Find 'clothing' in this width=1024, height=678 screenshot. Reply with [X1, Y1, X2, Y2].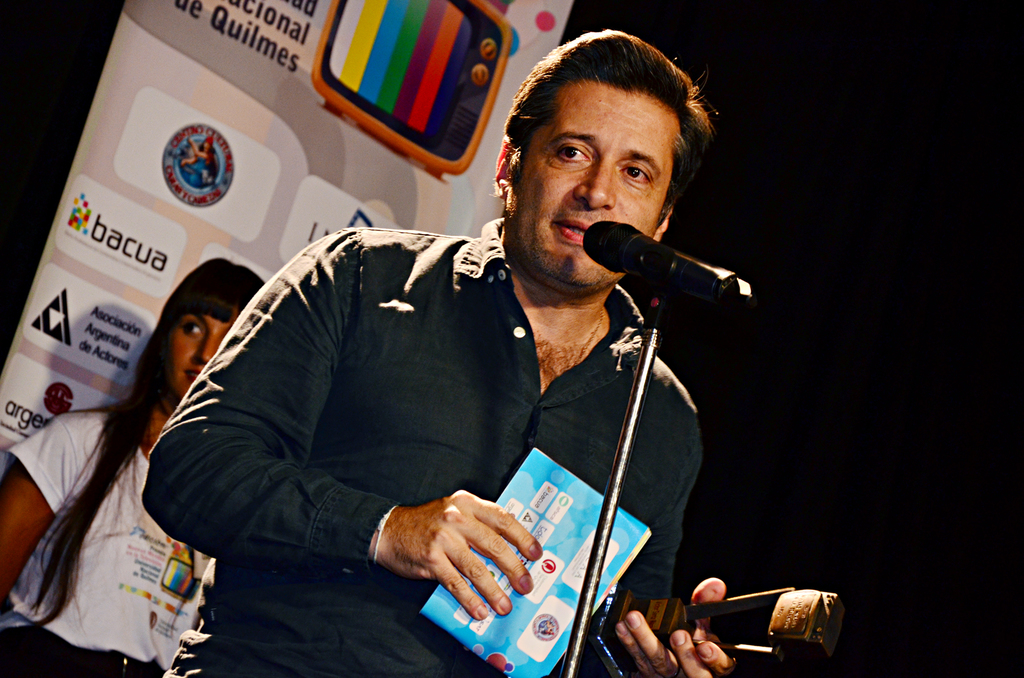
[167, 159, 717, 677].
